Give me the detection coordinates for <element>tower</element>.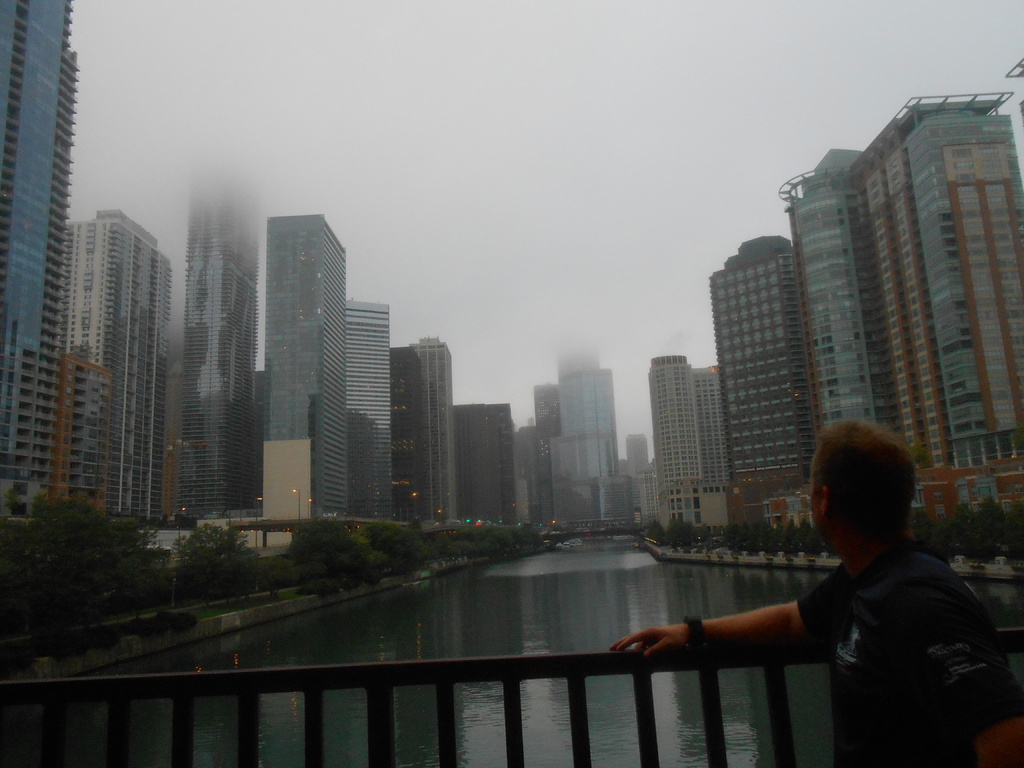
detection(0, 0, 79, 523).
